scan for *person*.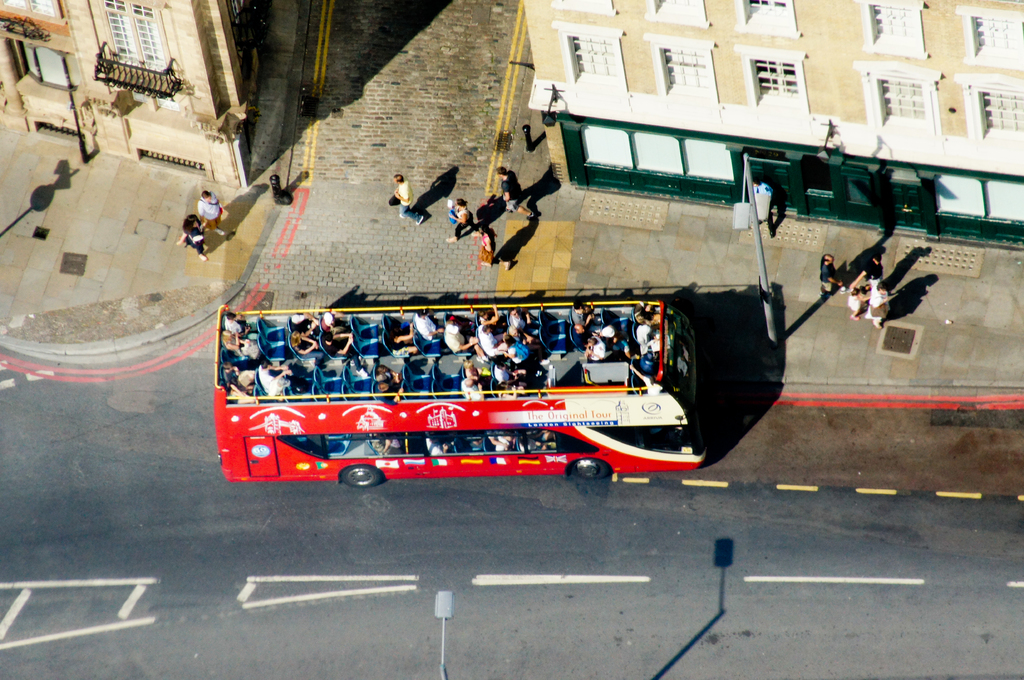
Scan result: 493, 168, 534, 220.
